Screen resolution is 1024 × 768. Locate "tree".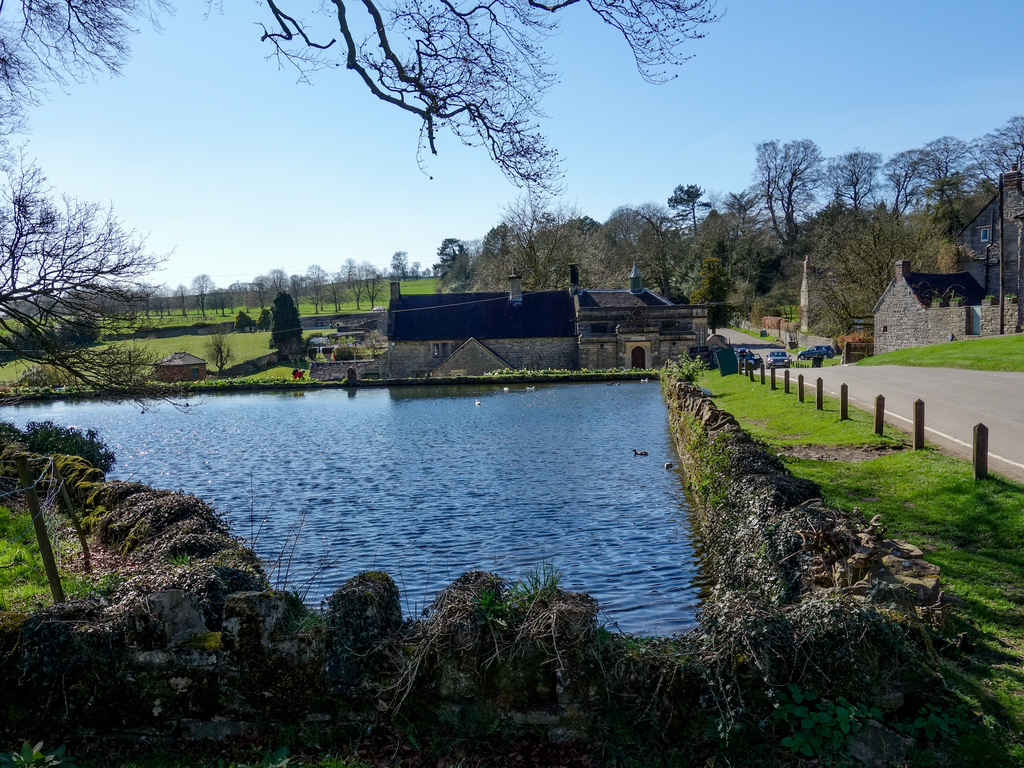
select_region(267, 291, 303, 360).
